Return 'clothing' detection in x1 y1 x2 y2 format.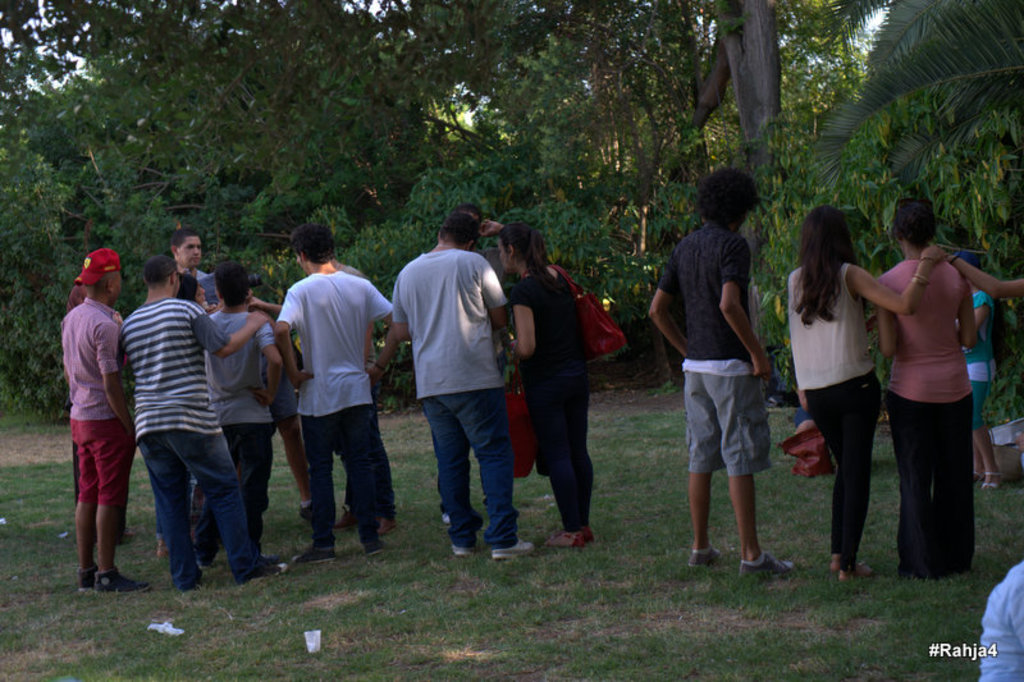
961 288 996 435.
